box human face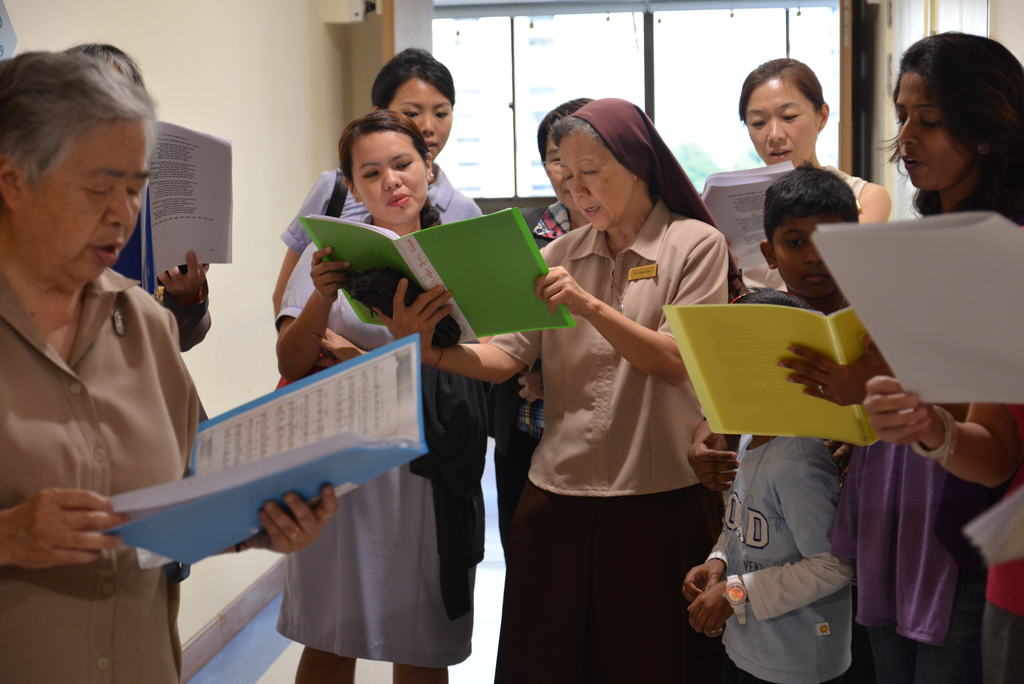
rect(27, 103, 153, 279)
